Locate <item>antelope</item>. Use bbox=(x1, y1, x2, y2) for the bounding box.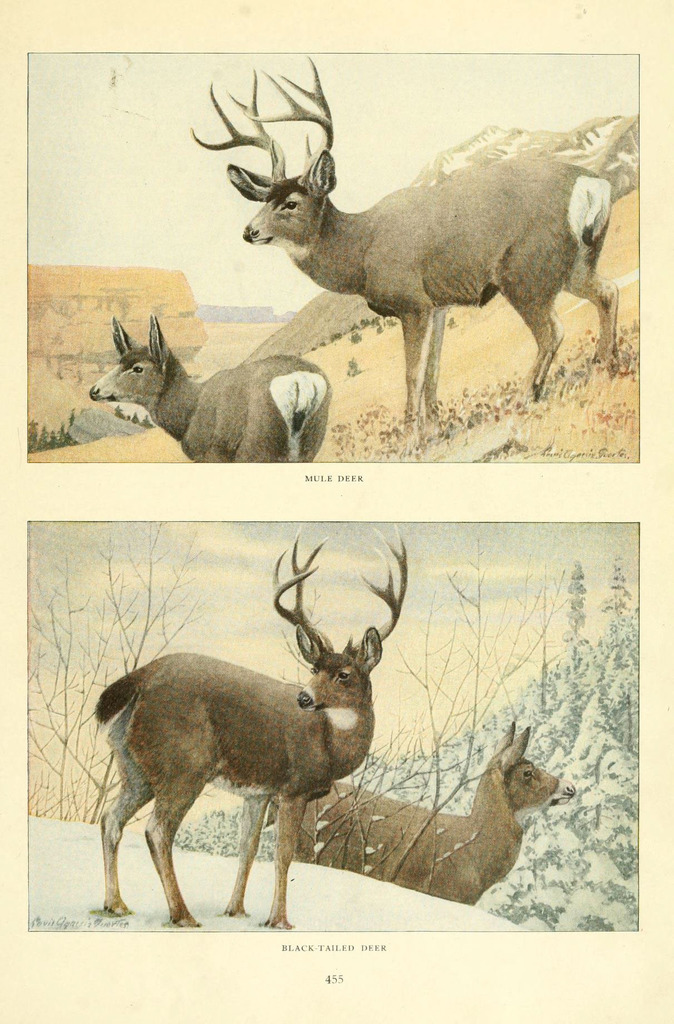
bbox=(83, 312, 330, 460).
